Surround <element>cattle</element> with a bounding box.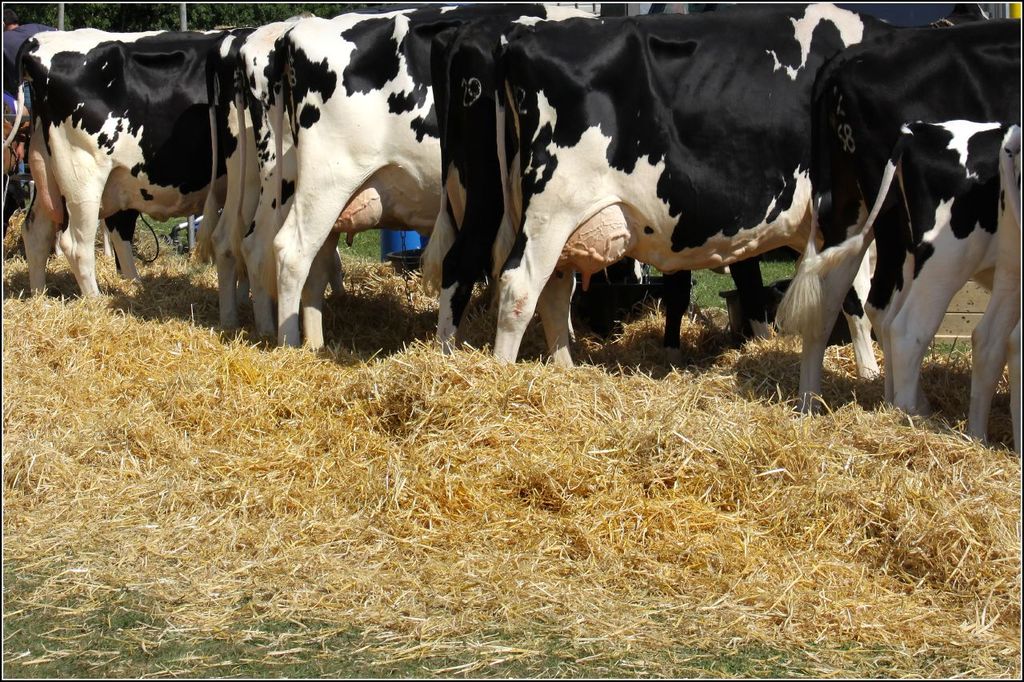
box=[269, 12, 586, 355].
